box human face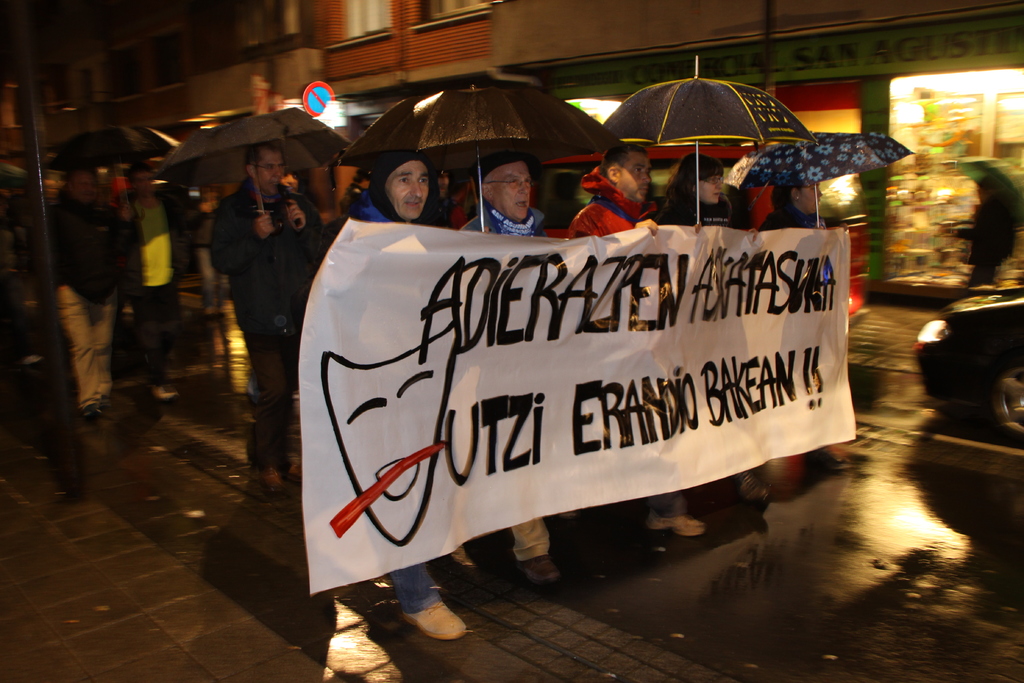
622, 154, 655, 195
